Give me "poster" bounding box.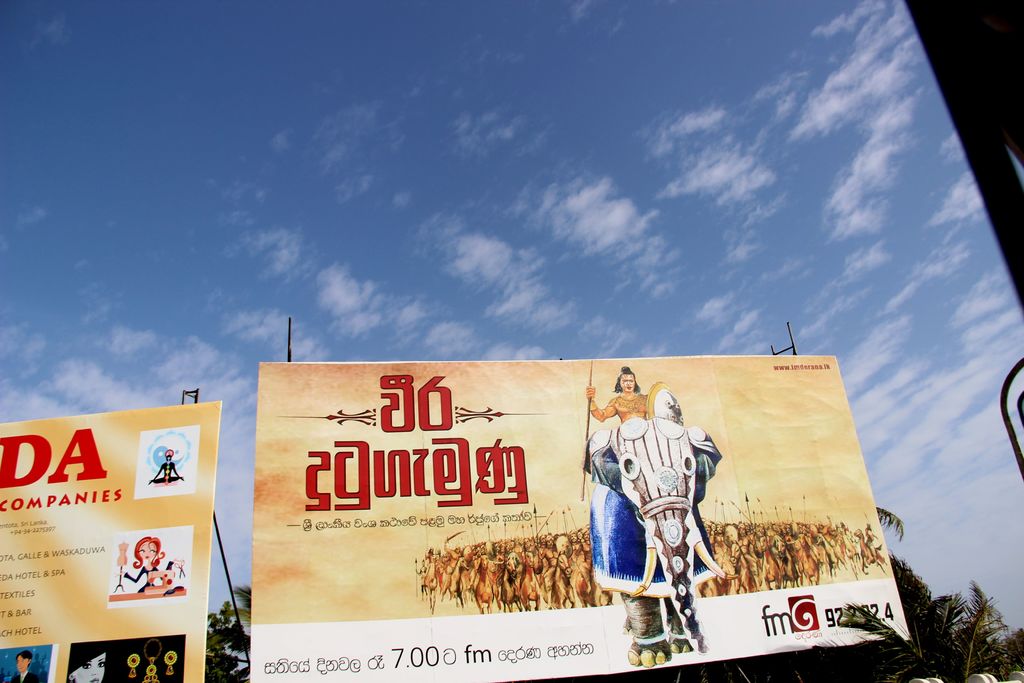
BBox(0, 400, 220, 682).
